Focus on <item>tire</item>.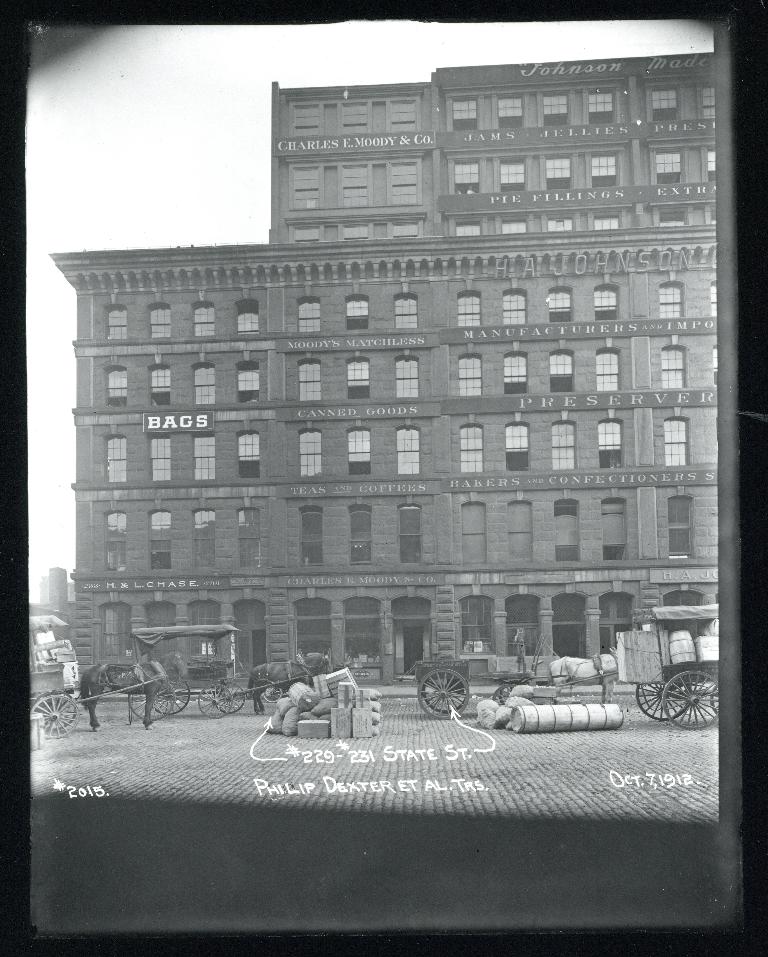
Focused at {"left": 661, "top": 670, "right": 722, "bottom": 731}.
